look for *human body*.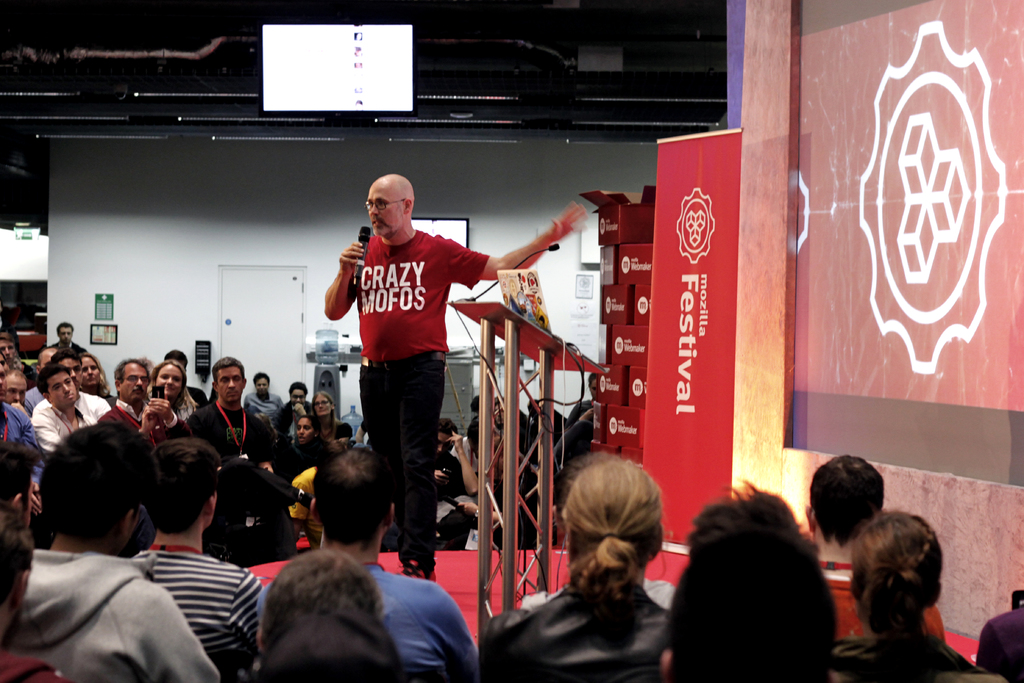
Found: (x1=328, y1=224, x2=588, y2=572).
